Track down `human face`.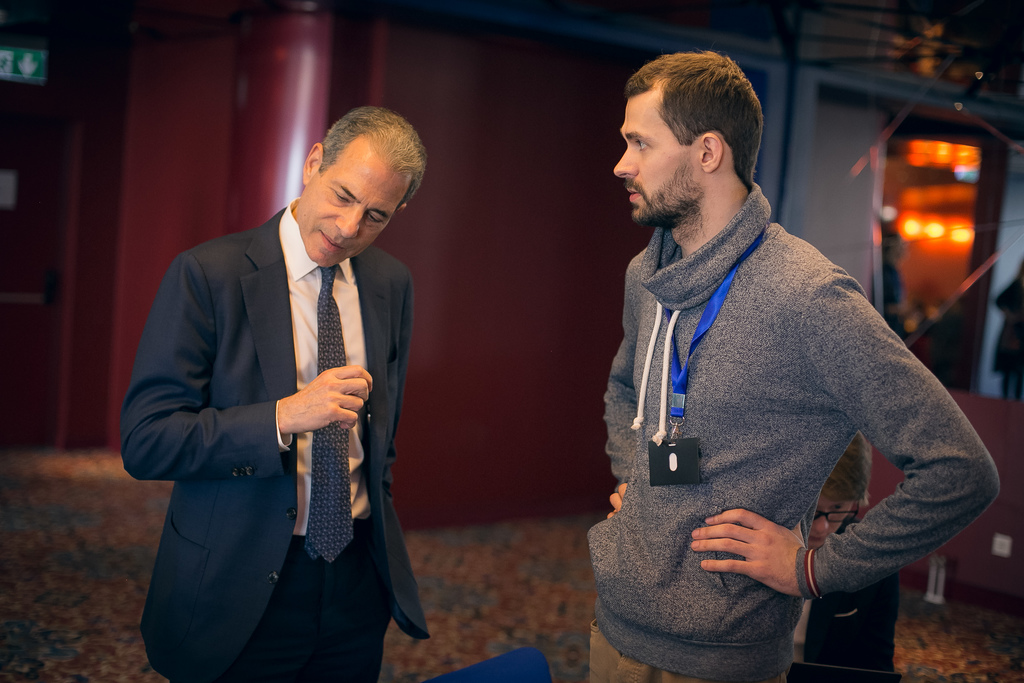
Tracked to rect(613, 95, 701, 229).
